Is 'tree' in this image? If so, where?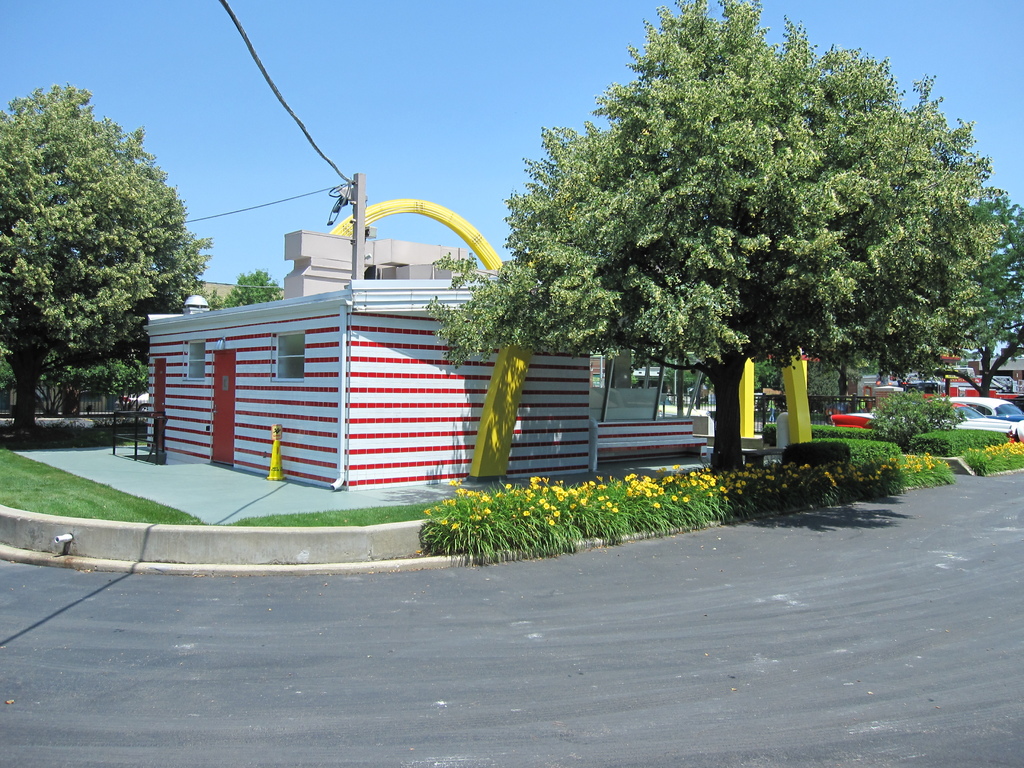
Yes, at left=0, top=79, right=216, bottom=434.
